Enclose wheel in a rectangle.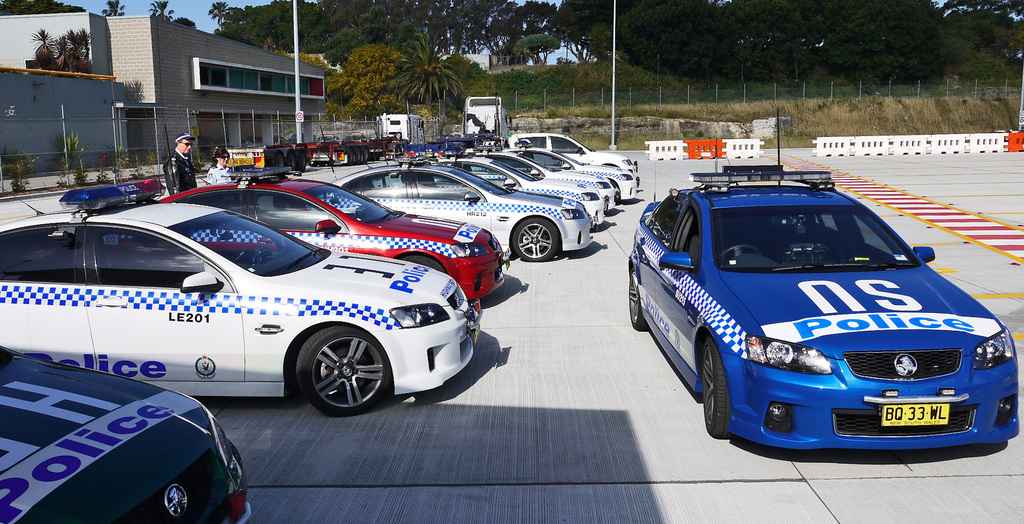
l=362, t=147, r=369, b=163.
